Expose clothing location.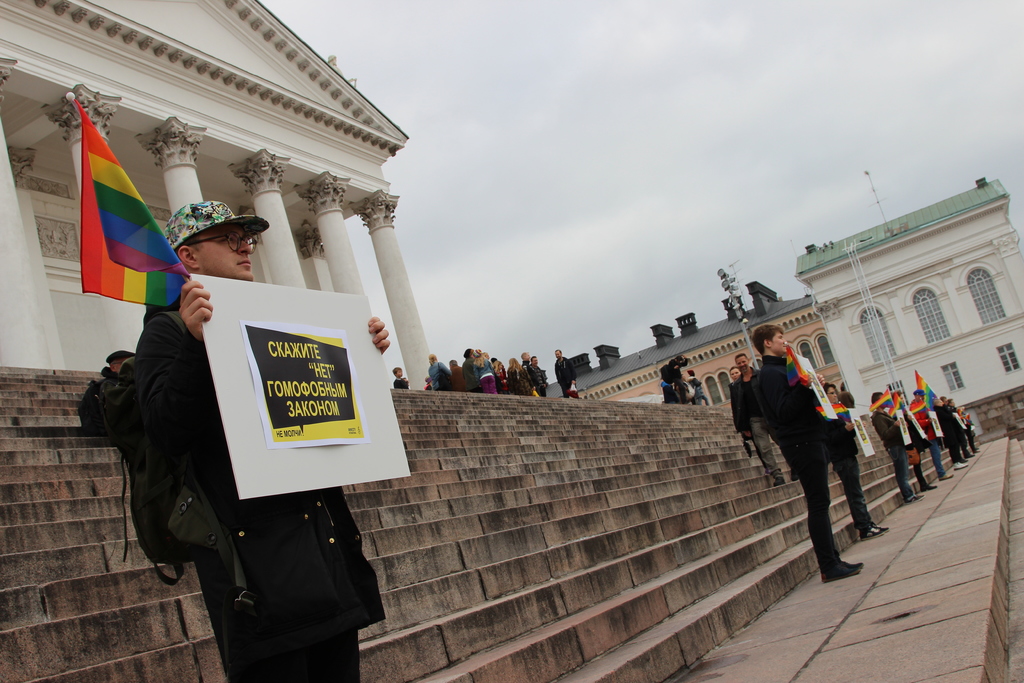
Exposed at x1=826, y1=399, x2=873, y2=531.
